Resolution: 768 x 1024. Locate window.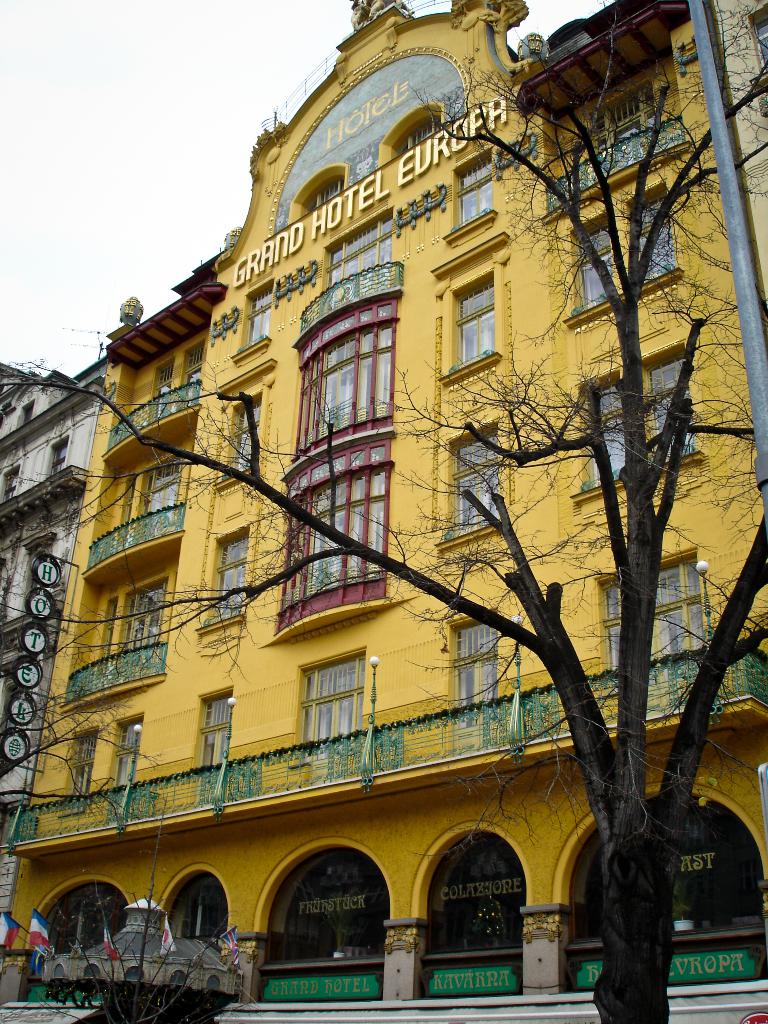
263:428:394:643.
